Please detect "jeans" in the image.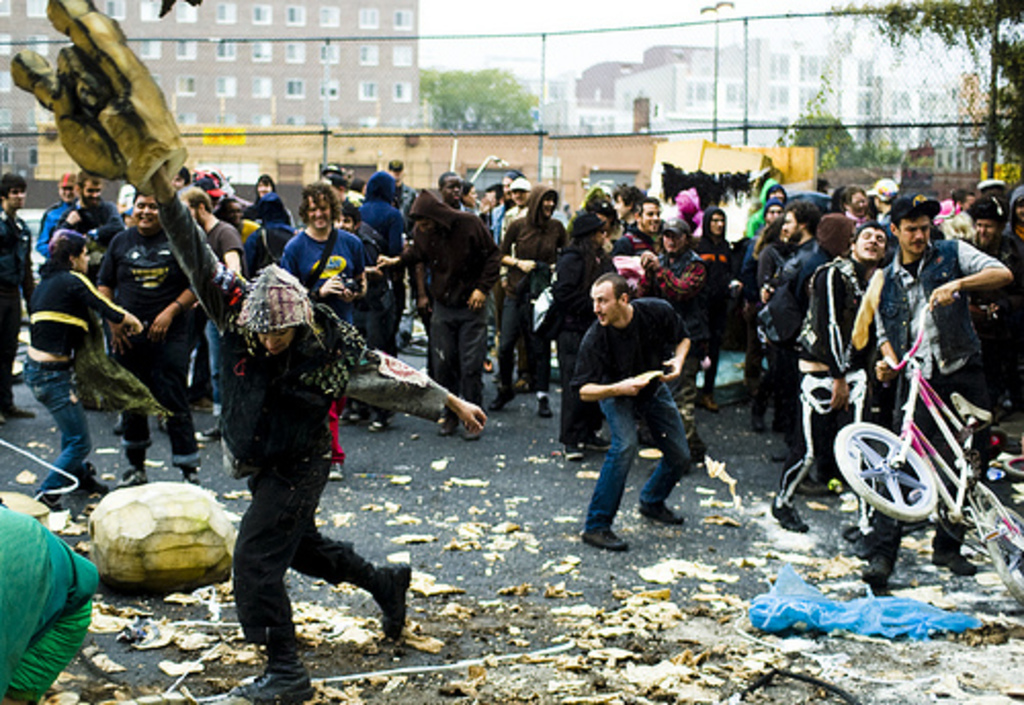
(567,377,711,553).
